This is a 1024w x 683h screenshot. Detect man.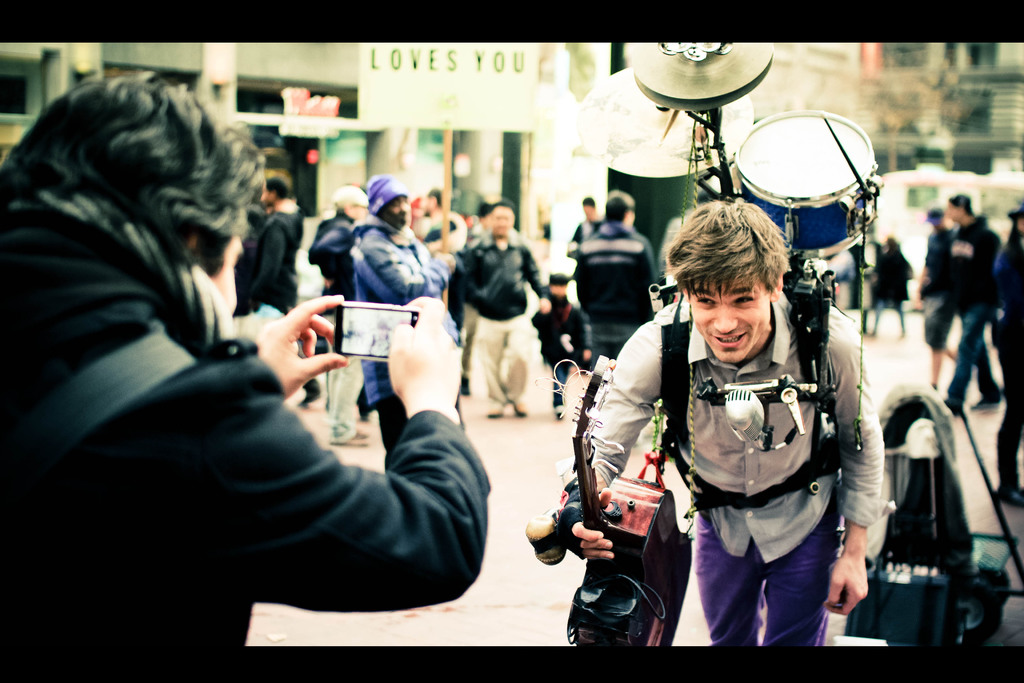
<region>454, 197, 546, 414</region>.
